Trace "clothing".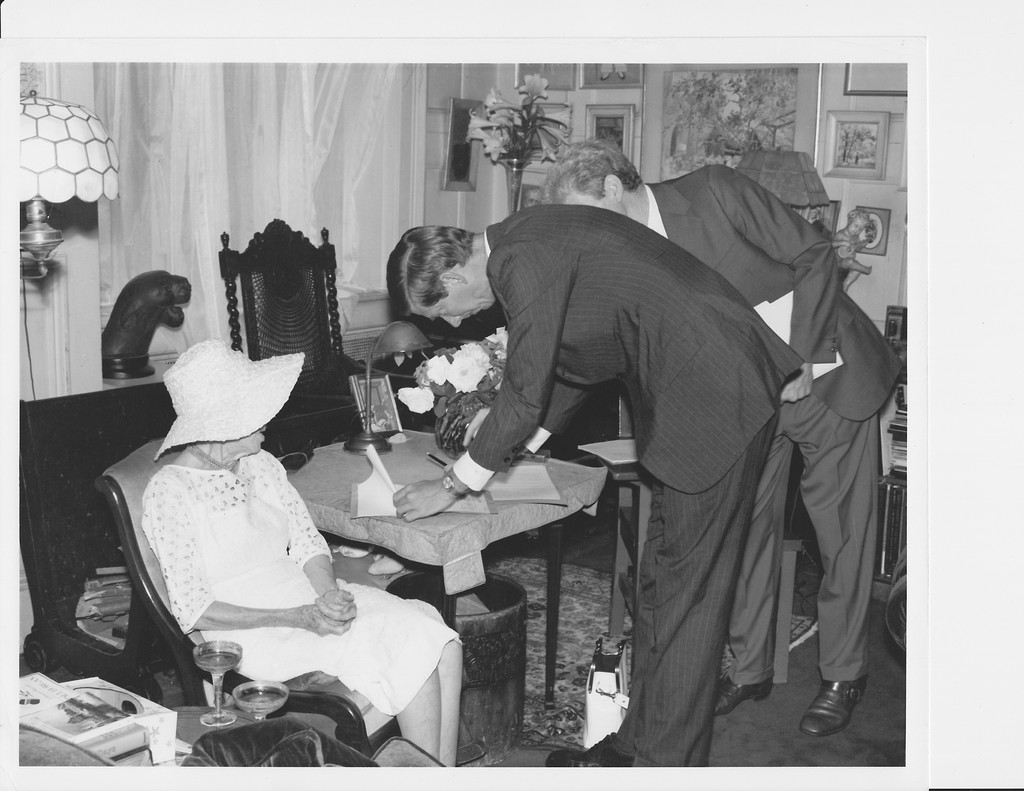
Traced to [left=637, top=161, right=900, bottom=692].
